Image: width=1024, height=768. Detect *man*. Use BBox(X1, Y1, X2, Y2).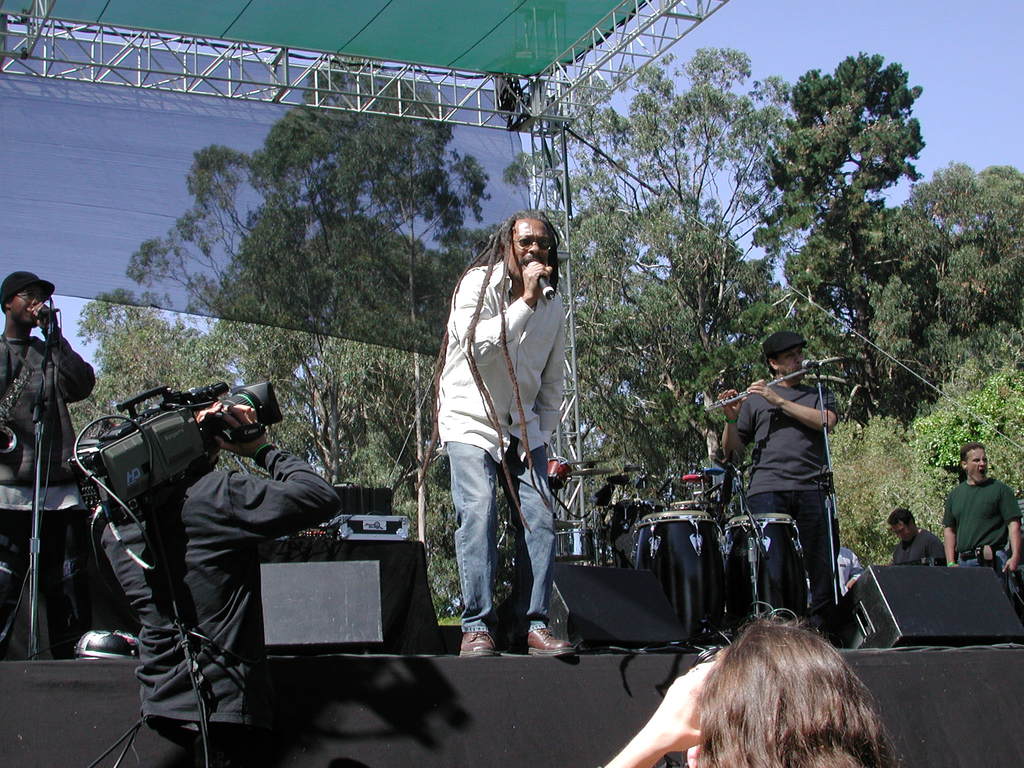
BBox(0, 269, 94, 660).
